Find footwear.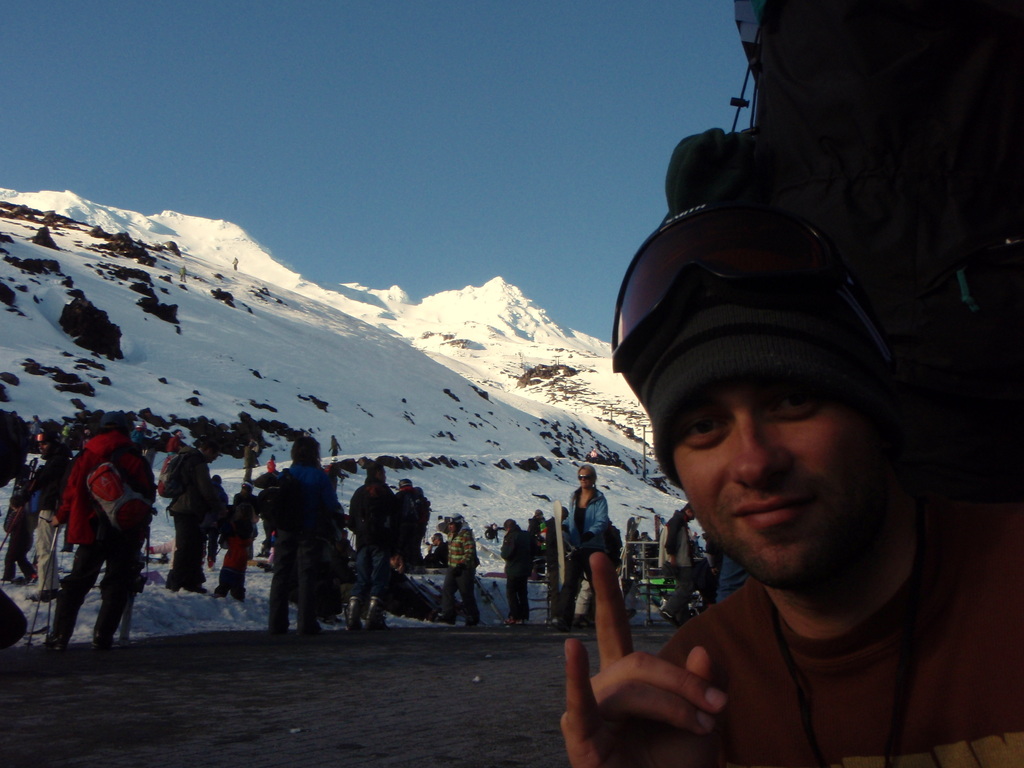
{"x1": 35, "y1": 598, "x2": 81, "y2": 655}.
